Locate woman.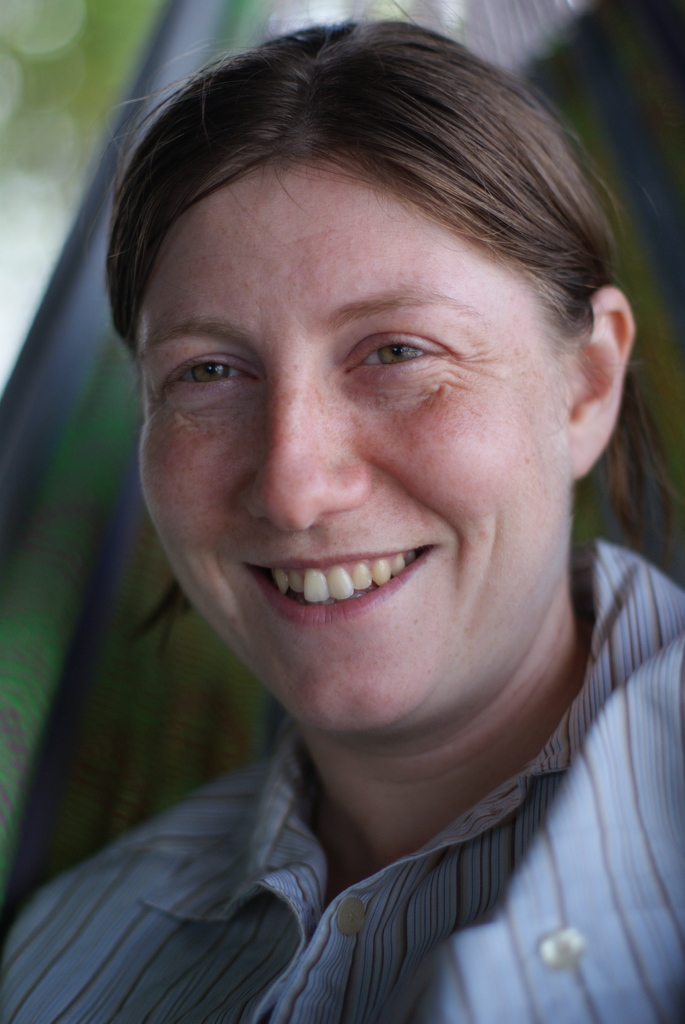
Bounding box: left=0, top=16, right=684, bottom=993.
